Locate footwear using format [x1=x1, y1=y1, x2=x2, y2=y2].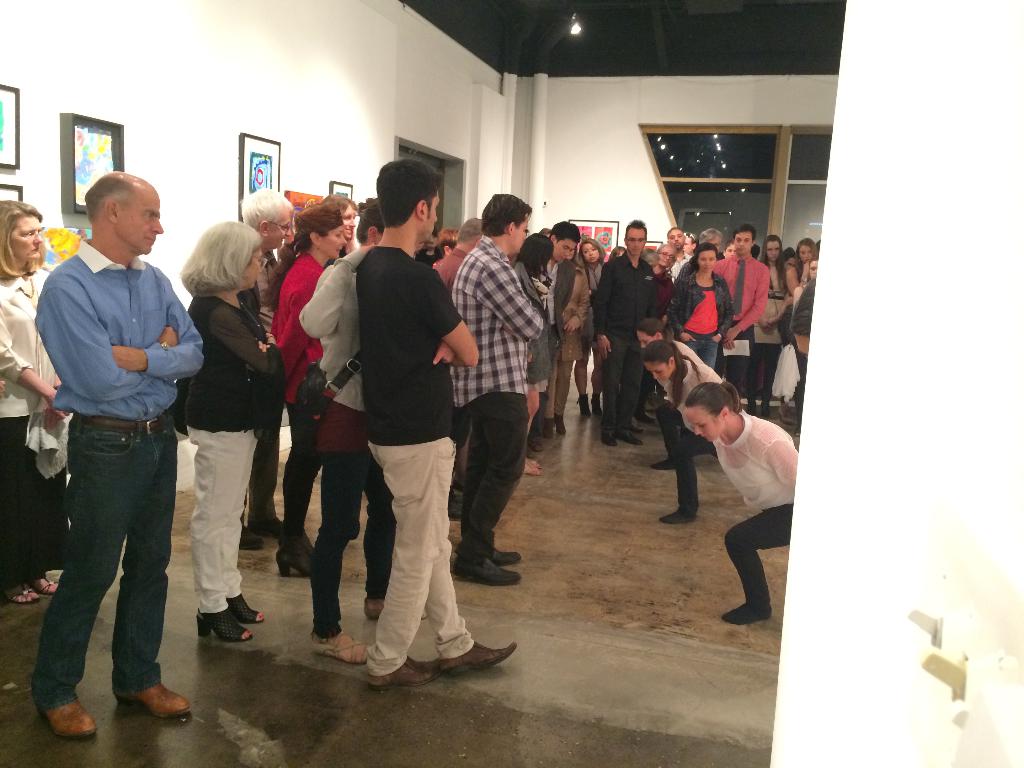
[x1=600, y1=427, x2=617, y2=448].
